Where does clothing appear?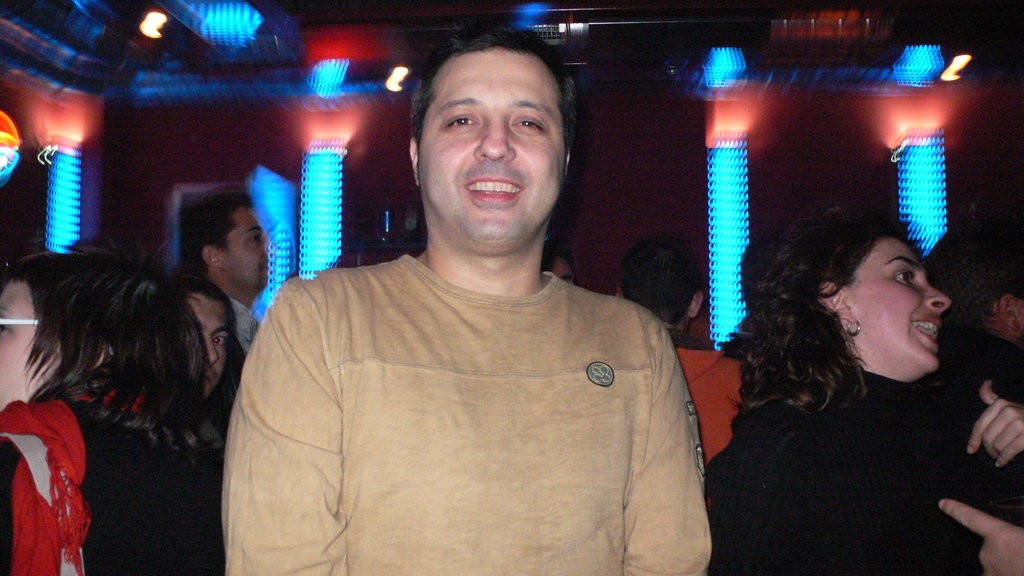
Appears at 705, 351, 1012, 575.
